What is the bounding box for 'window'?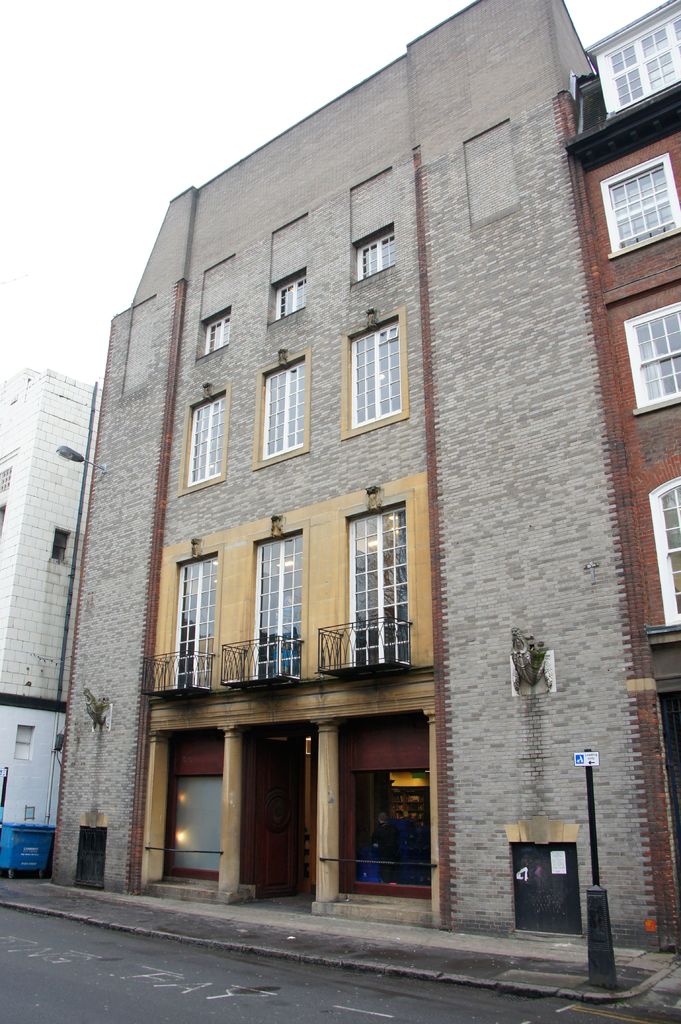
[x1=600, y1=16, x2=679, y2=113].
